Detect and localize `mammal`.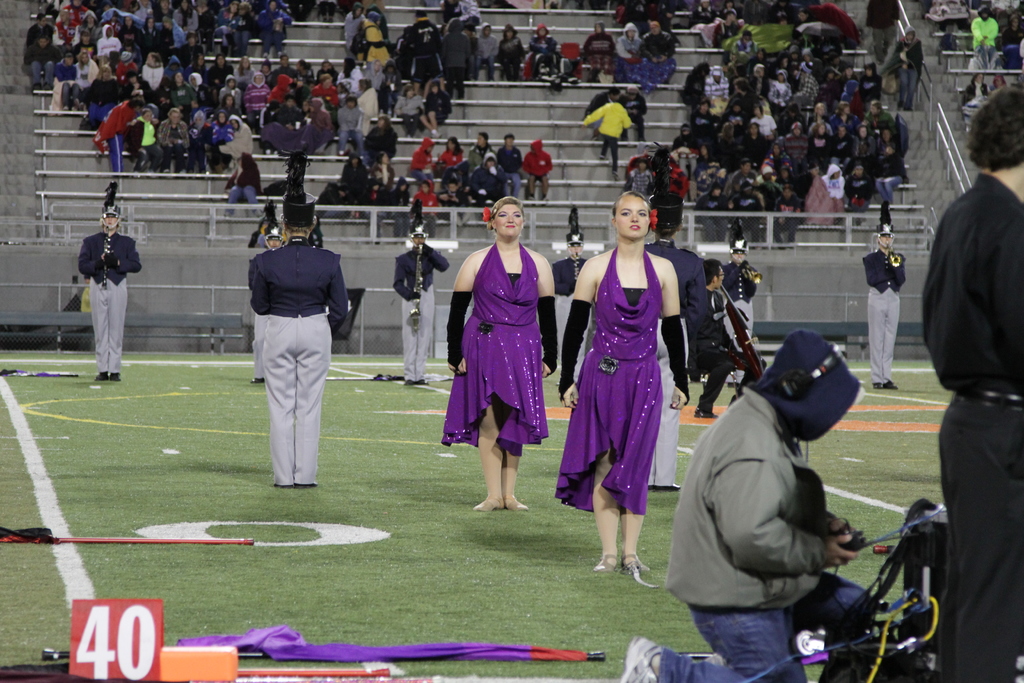
Localized at <bbox>963, 70, 989, 121</bbox>.
